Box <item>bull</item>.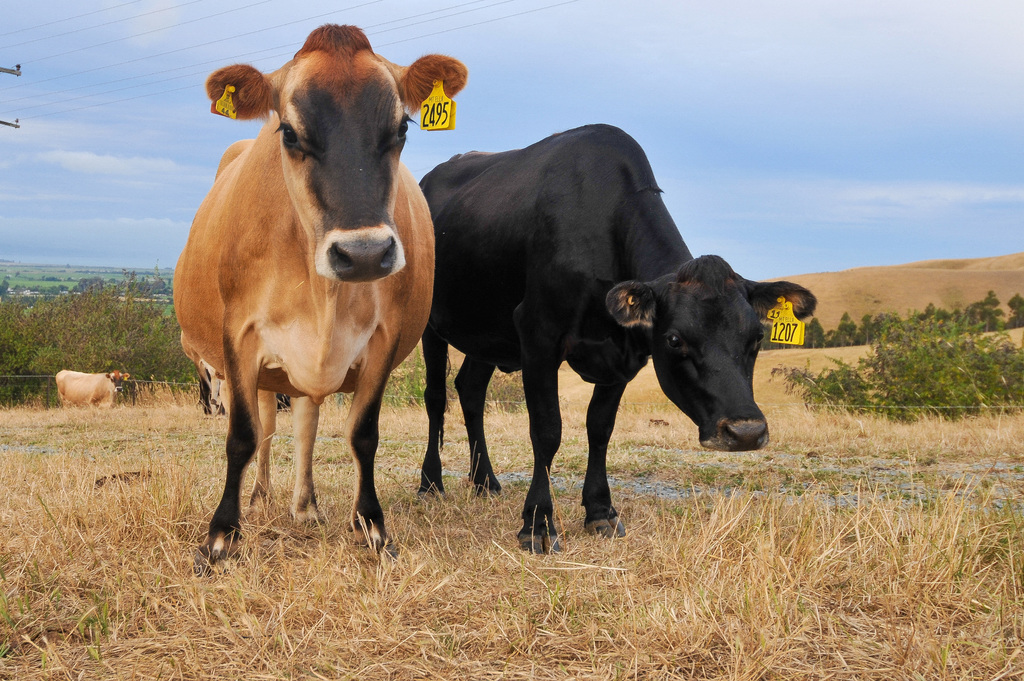
52/366/116/409.
